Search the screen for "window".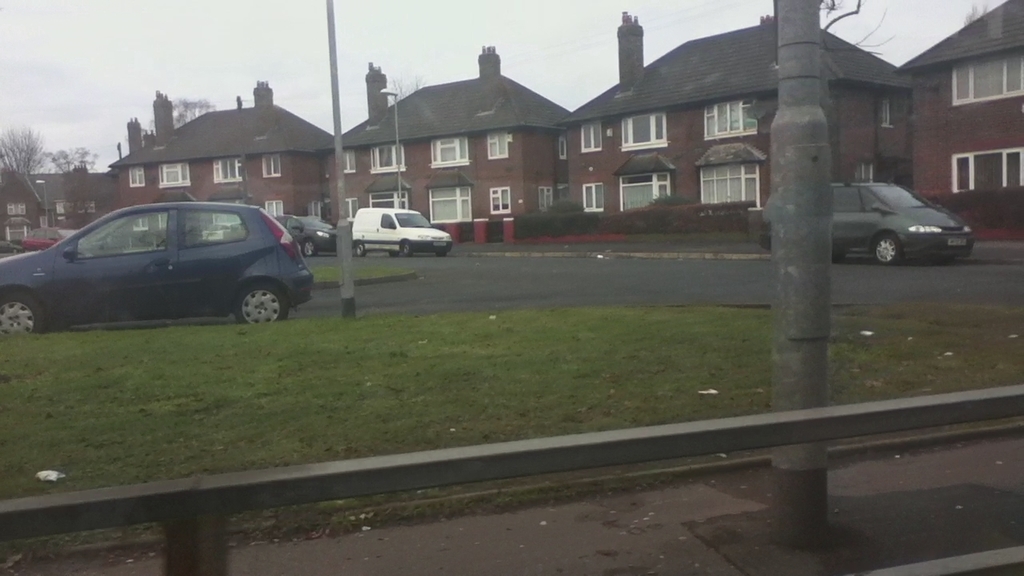
Found at (882, 97, 890, 126).
